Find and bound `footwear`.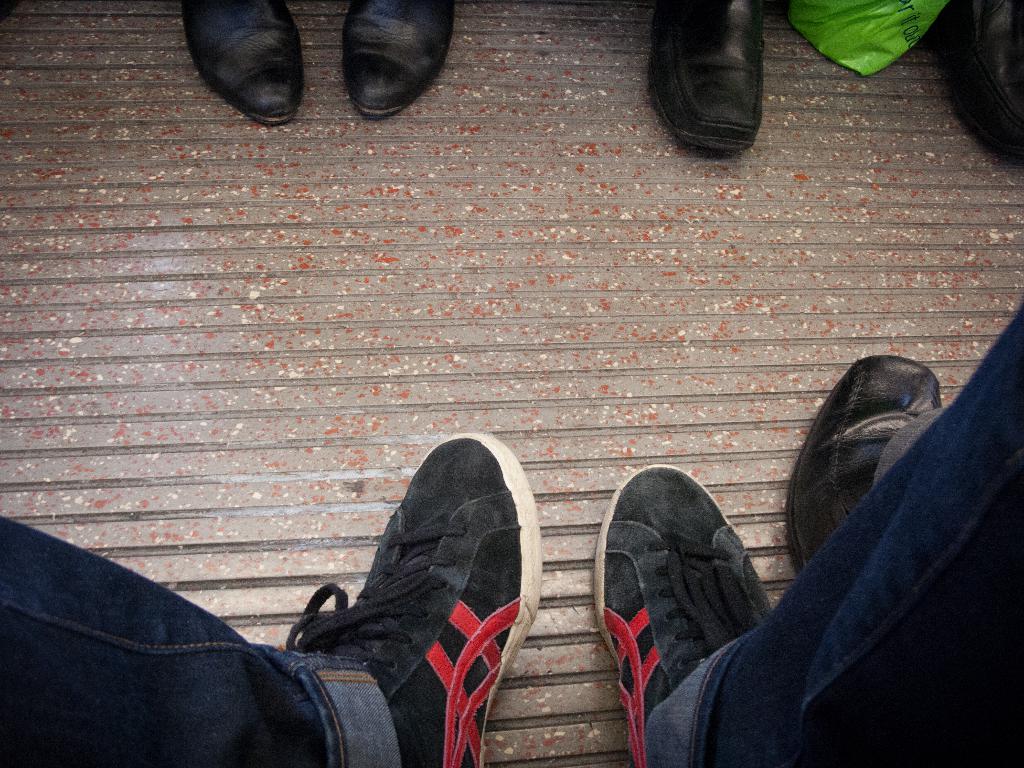
Bound: crop(924, 0, 1023, 165).
